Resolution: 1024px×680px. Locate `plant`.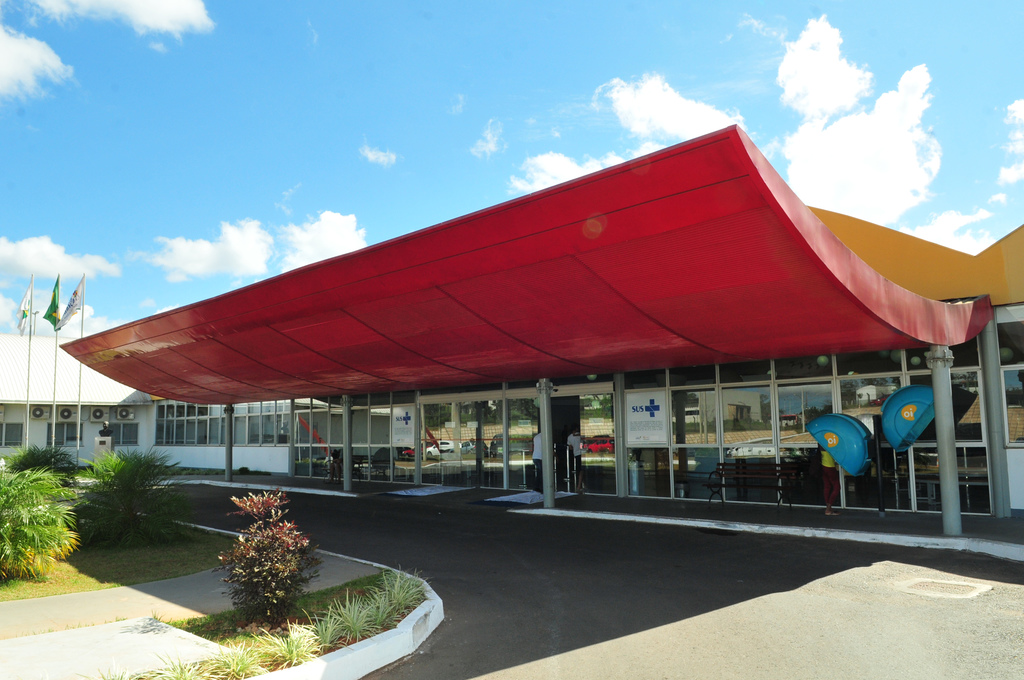
box(51, 442, 212, 547).
